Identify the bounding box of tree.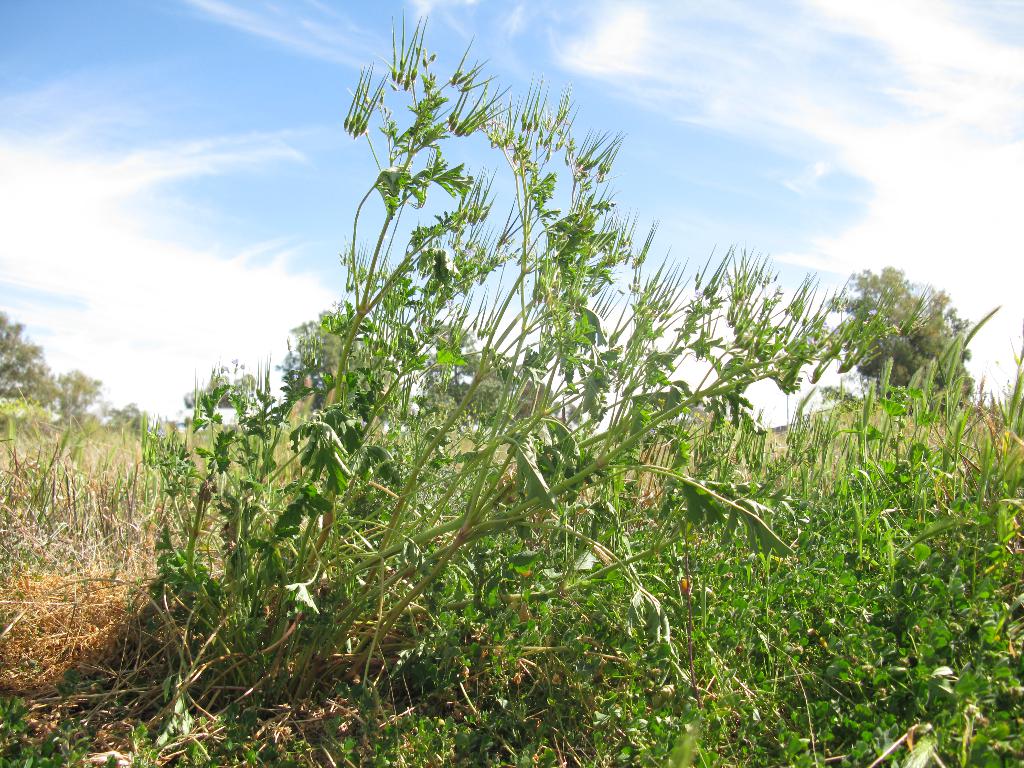
box(104, 399, 145, 435).
